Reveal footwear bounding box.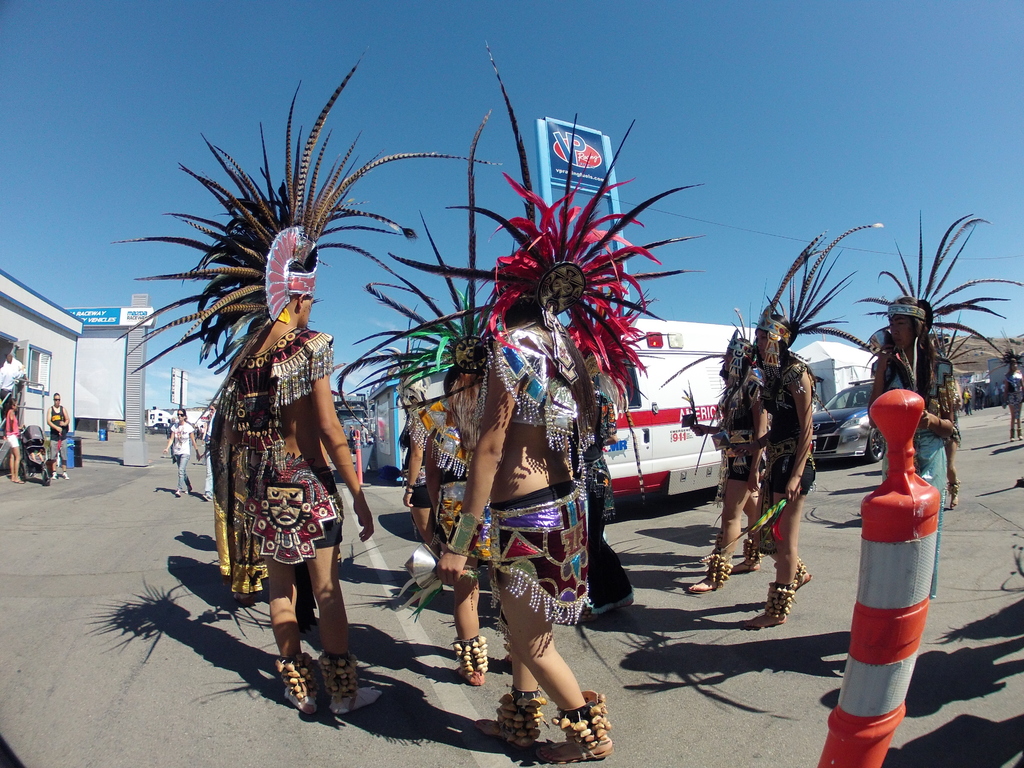
Revealed: crop(202, 494, 216, 502).
